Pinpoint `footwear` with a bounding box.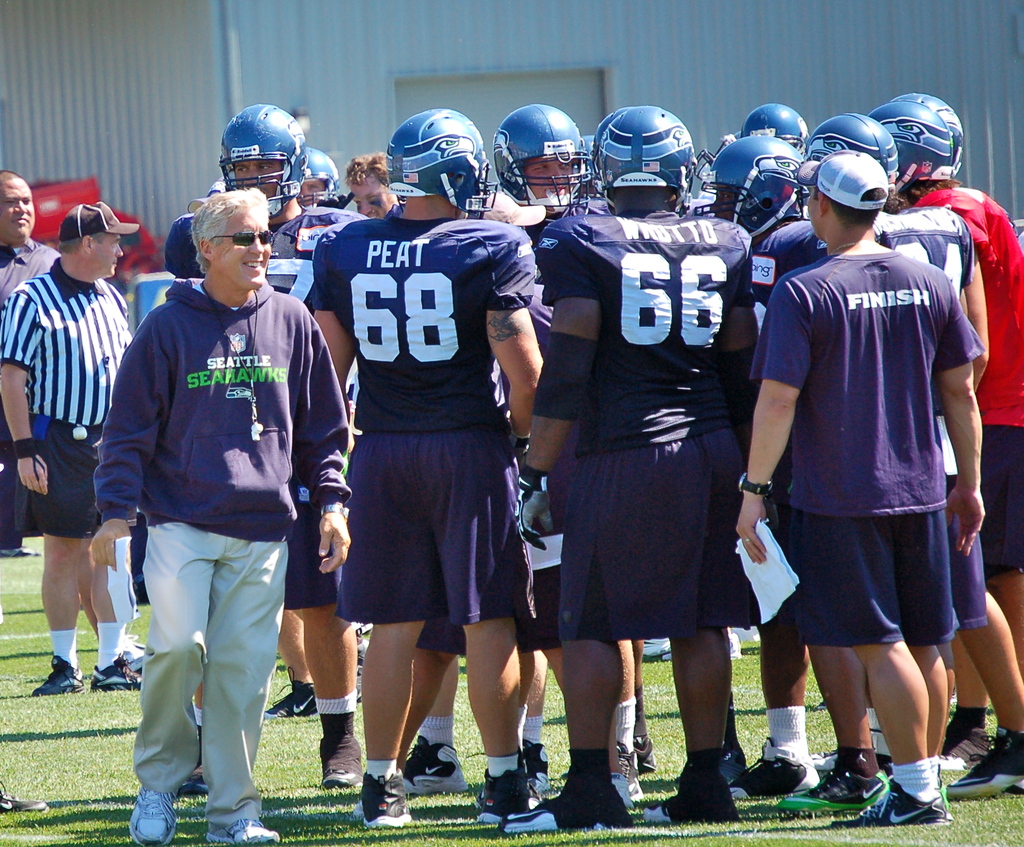
bbox(722, 736, 824, 795).
